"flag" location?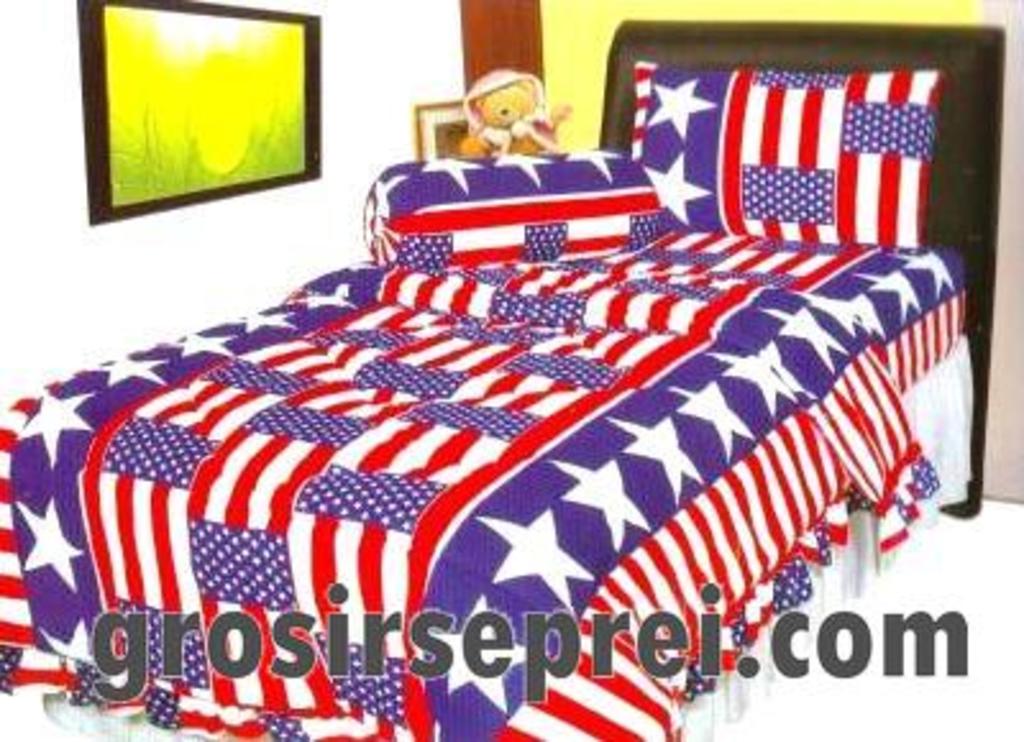
[361,148,689,261]
